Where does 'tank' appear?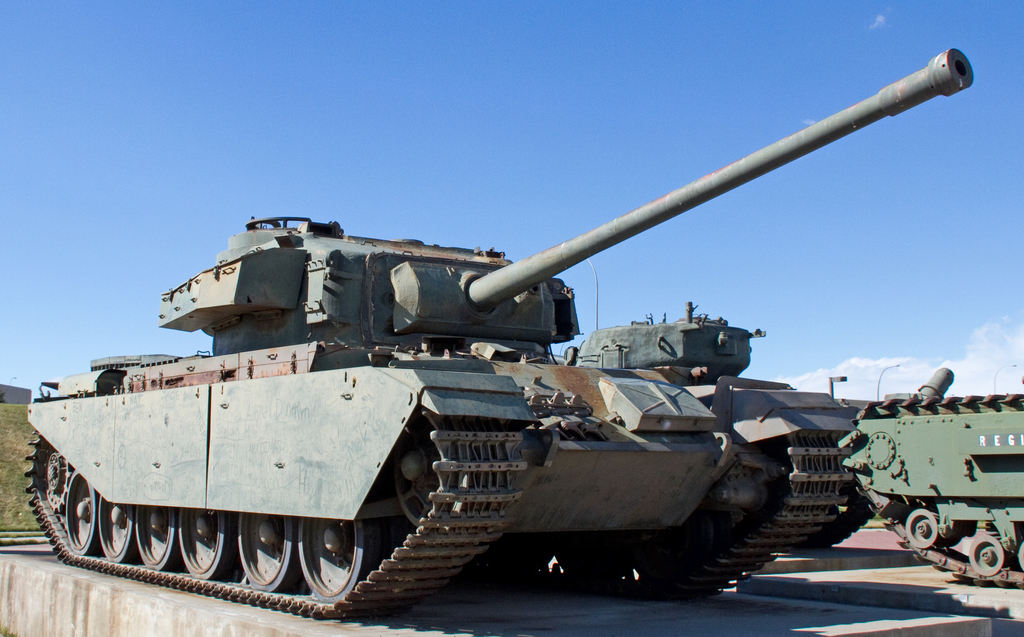
Appears at bbox=[833, 365, 1023, 581].
